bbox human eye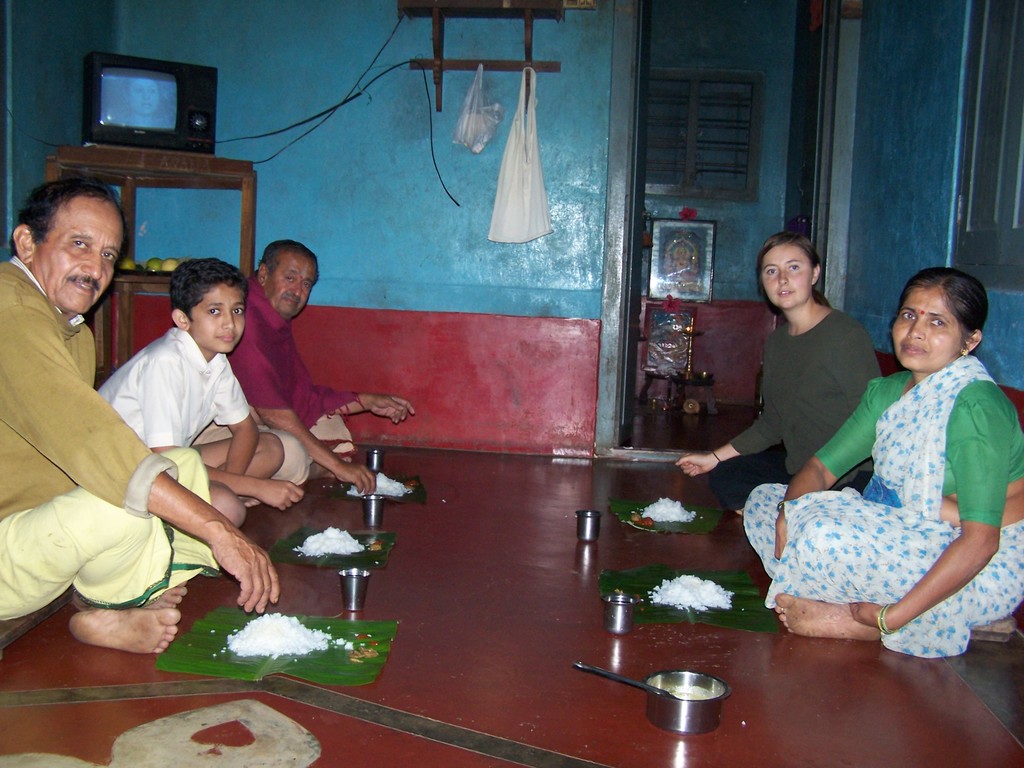
<box>927,314,946,328</box>
